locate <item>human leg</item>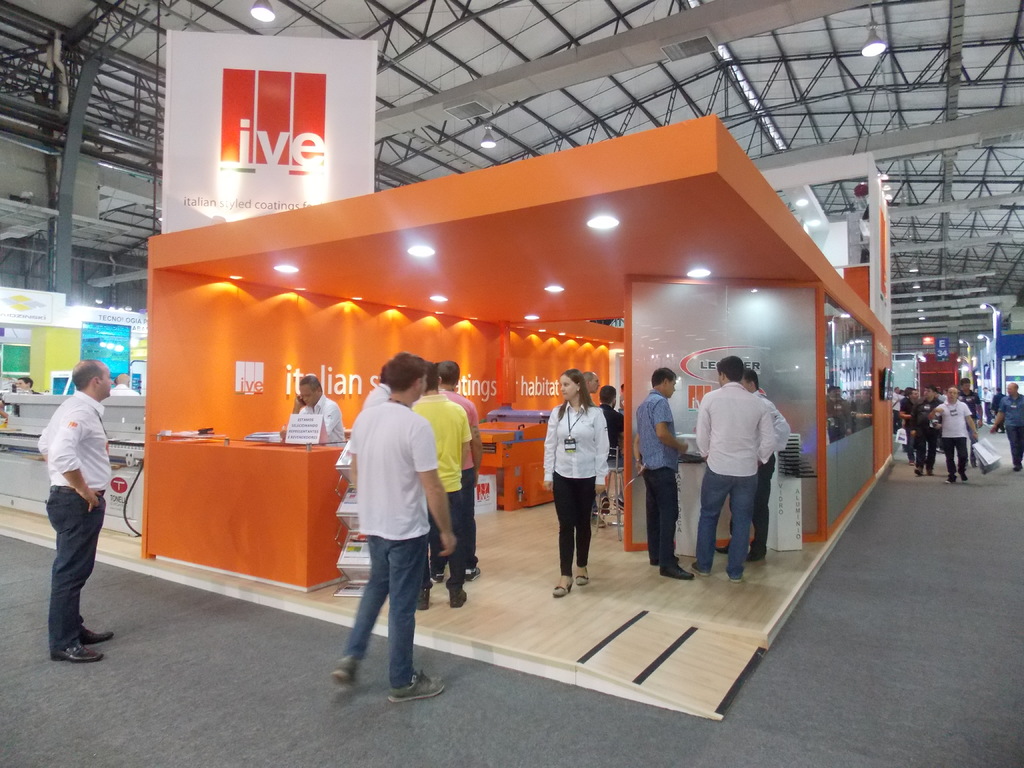
751/456/774/560
